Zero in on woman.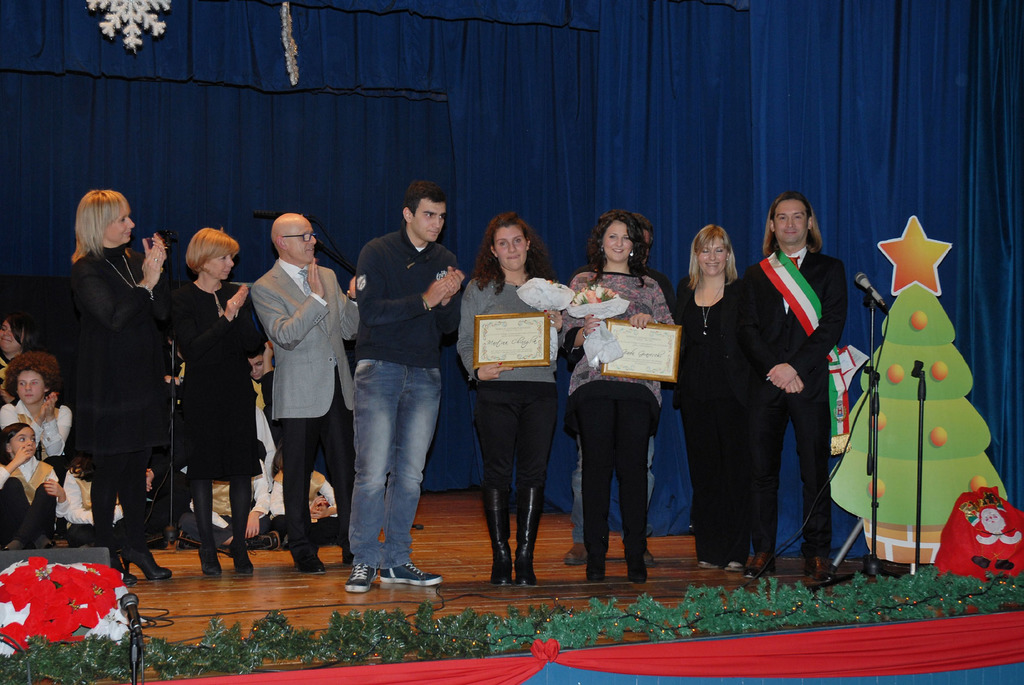
Zeroed in: {"x1": 458, "y1": 211, "x2": 582, "y2": 593}.
